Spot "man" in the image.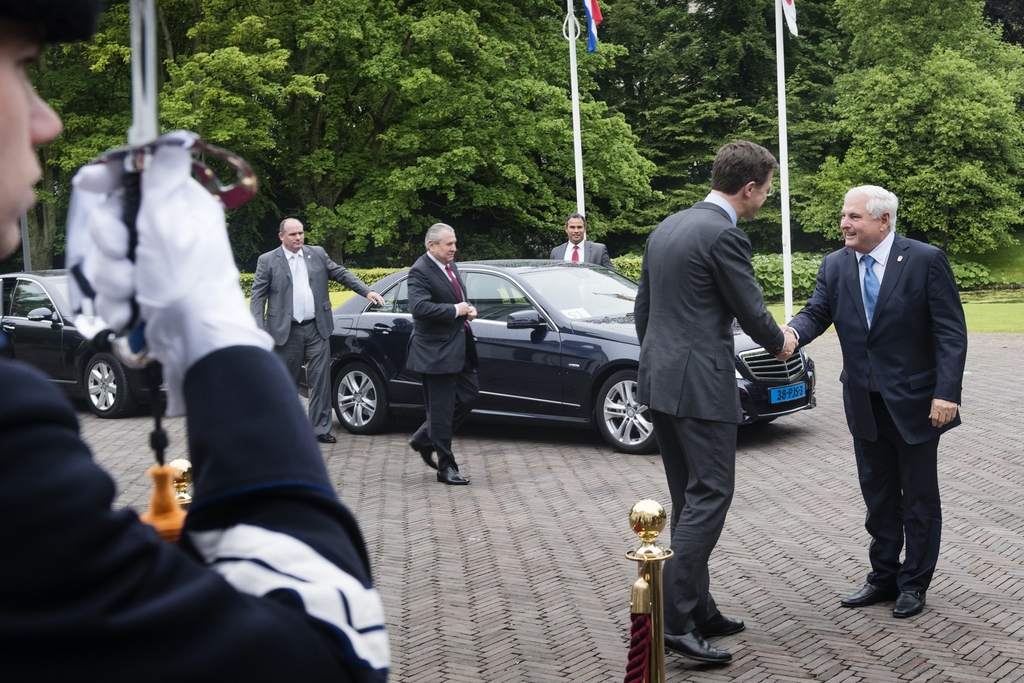
"man" found at detection(247, 216, 388, 445).
